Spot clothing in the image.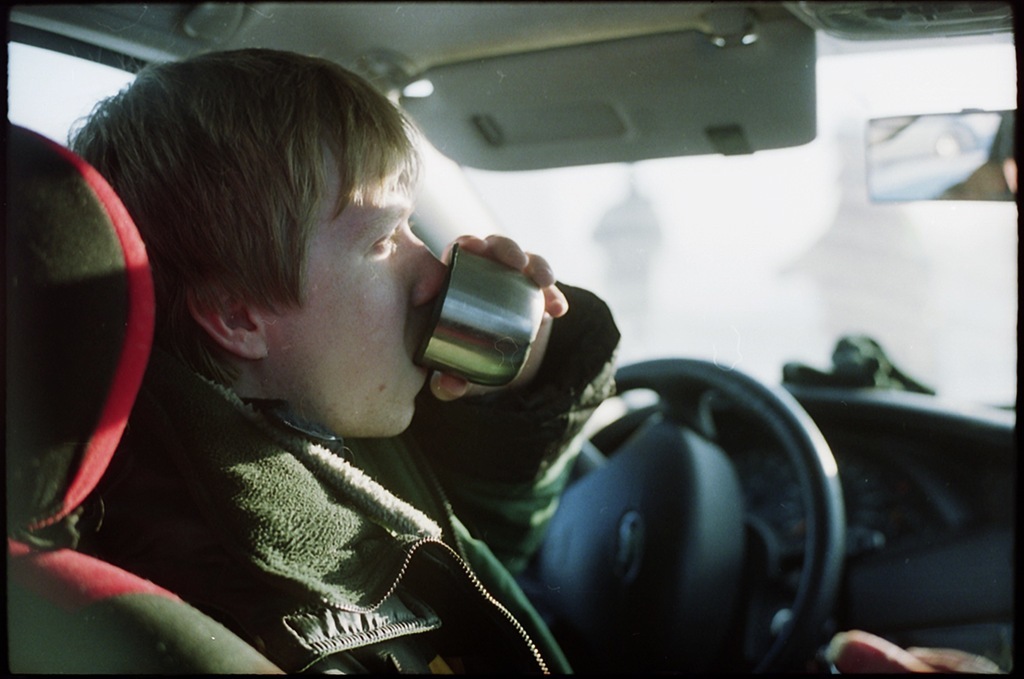
clothing found at [75,279,603,654].
